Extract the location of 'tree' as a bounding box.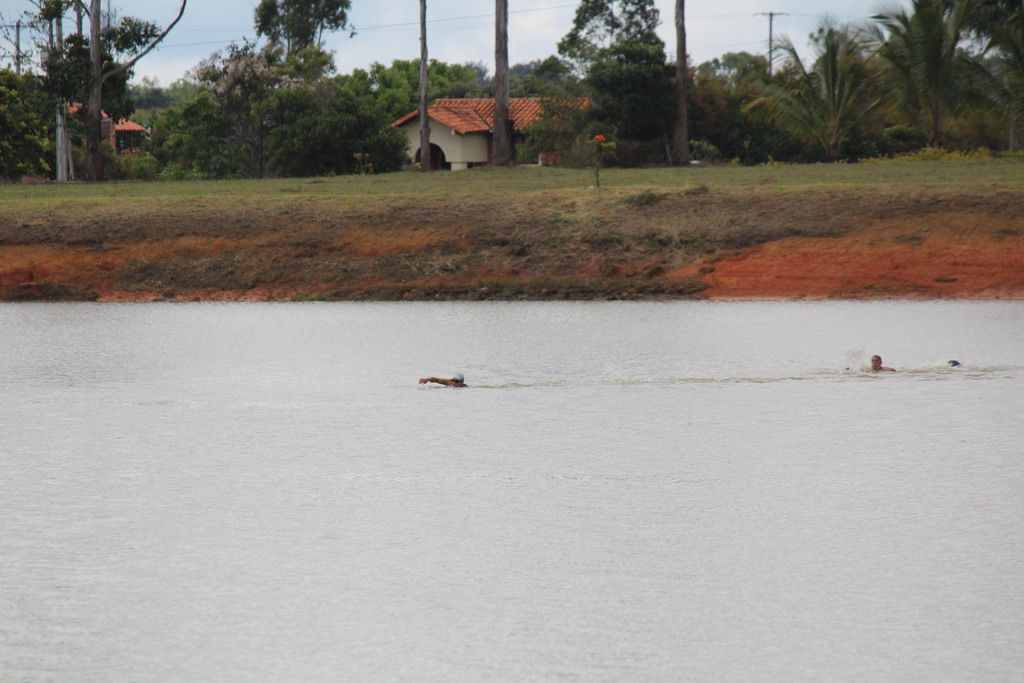
324,55,504,160.
